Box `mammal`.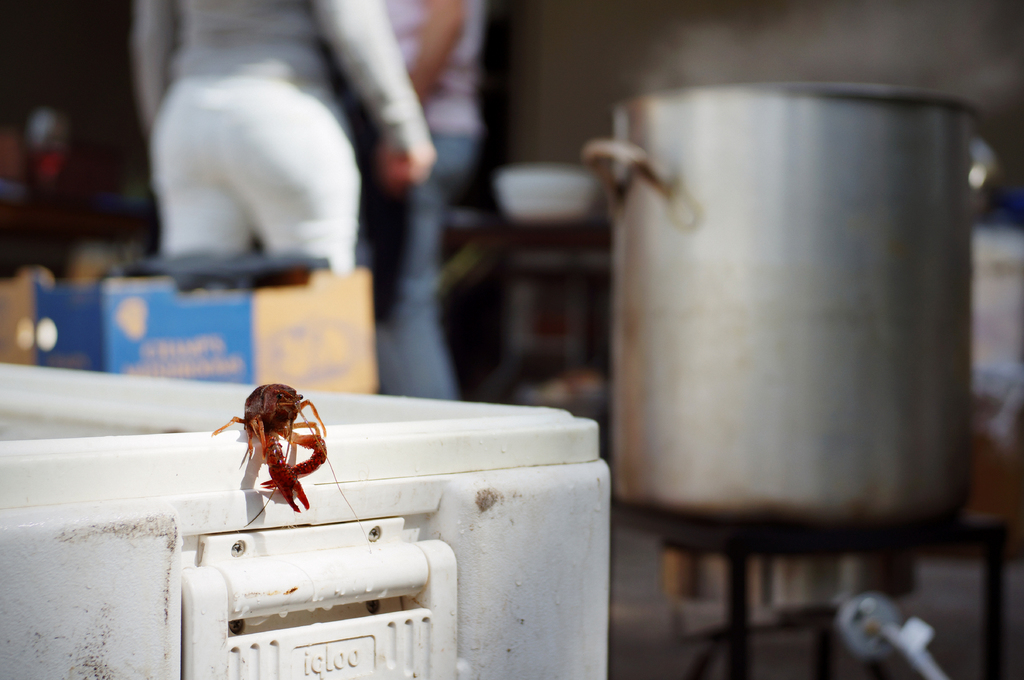
[211, 381, 365, 526].
